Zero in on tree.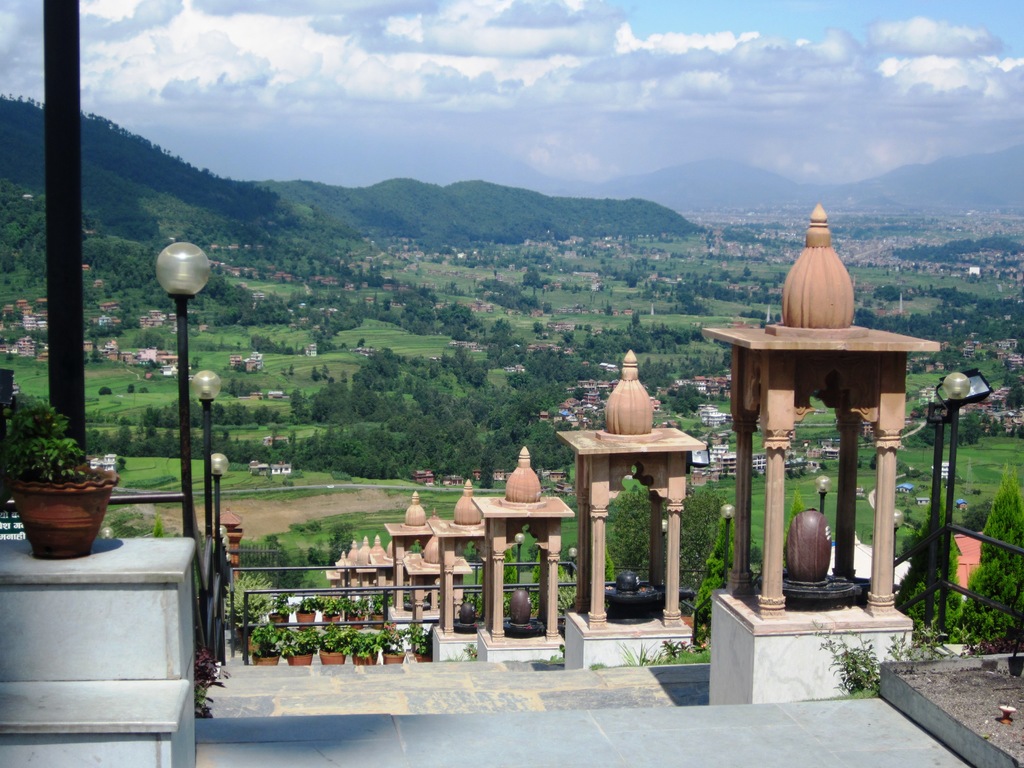
Zeroed in: <region>479, 433, 497, 488</region>.
